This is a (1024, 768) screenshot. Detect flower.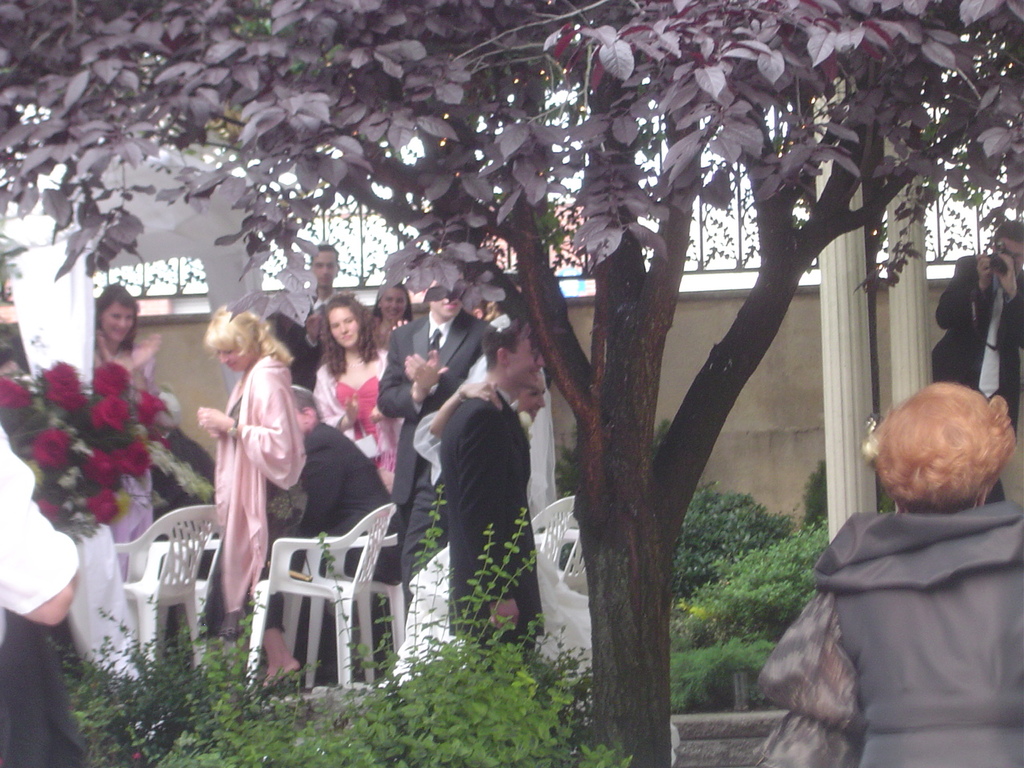
bbox=[133, 390, 170, 429].
